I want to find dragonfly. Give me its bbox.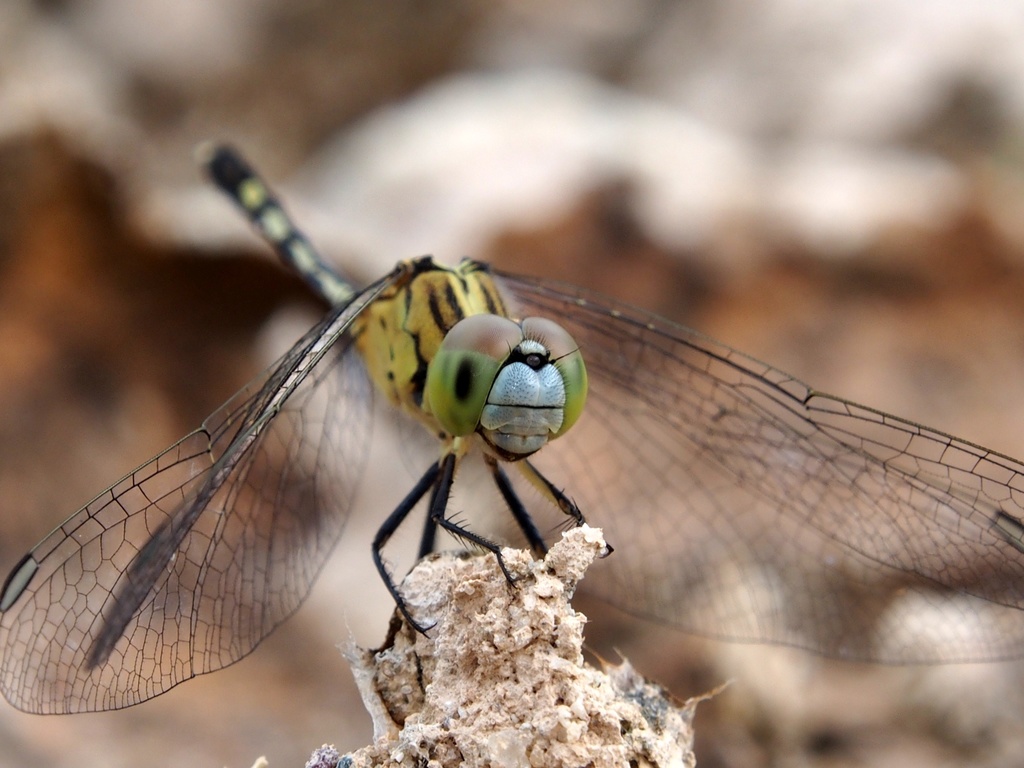
left=0, top=139, right=1023, bottom=725.
